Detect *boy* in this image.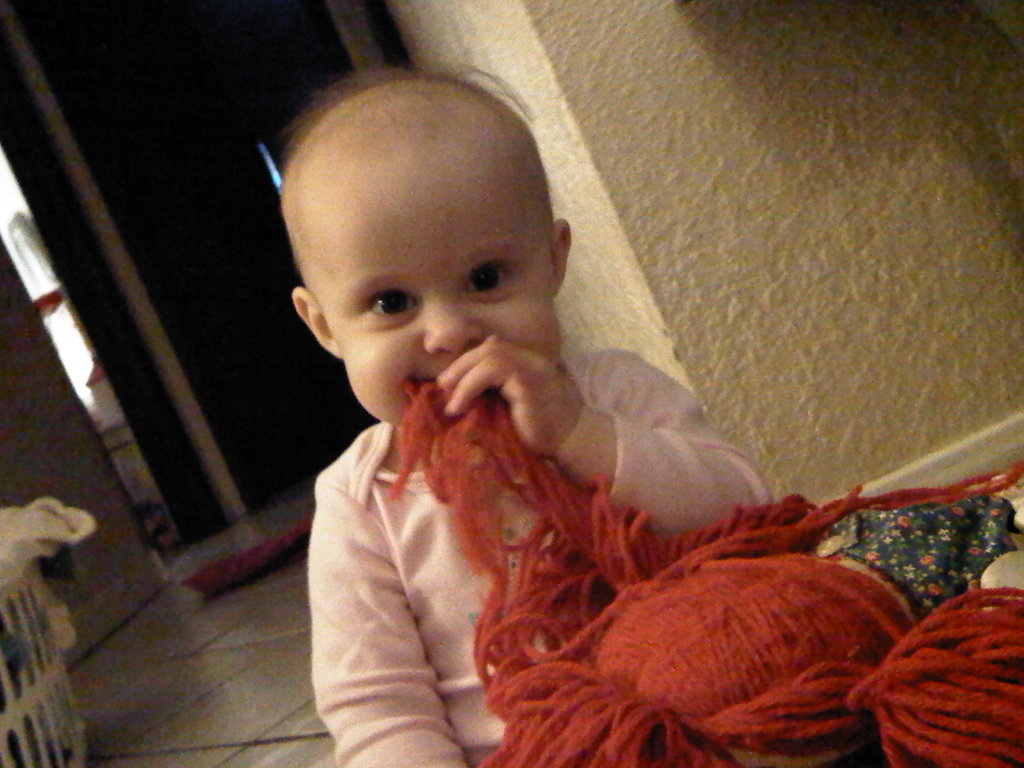
Detection: (x1=222, y1=94, x2=839, y2=758).
